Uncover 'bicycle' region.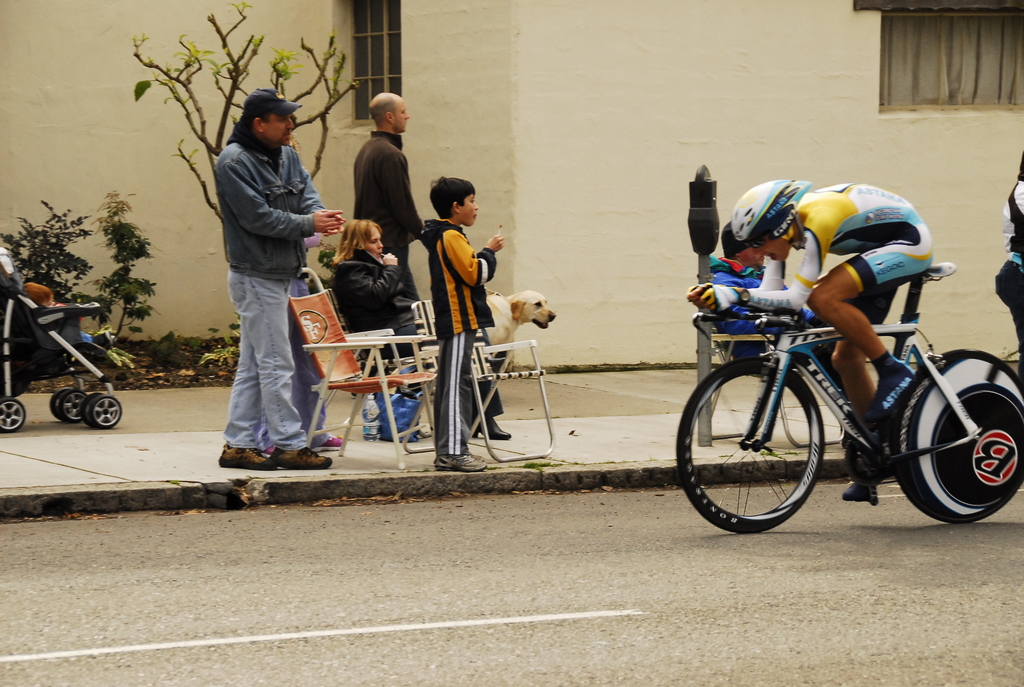
Uncovered: Rect(672, 252, 1023, 537).
